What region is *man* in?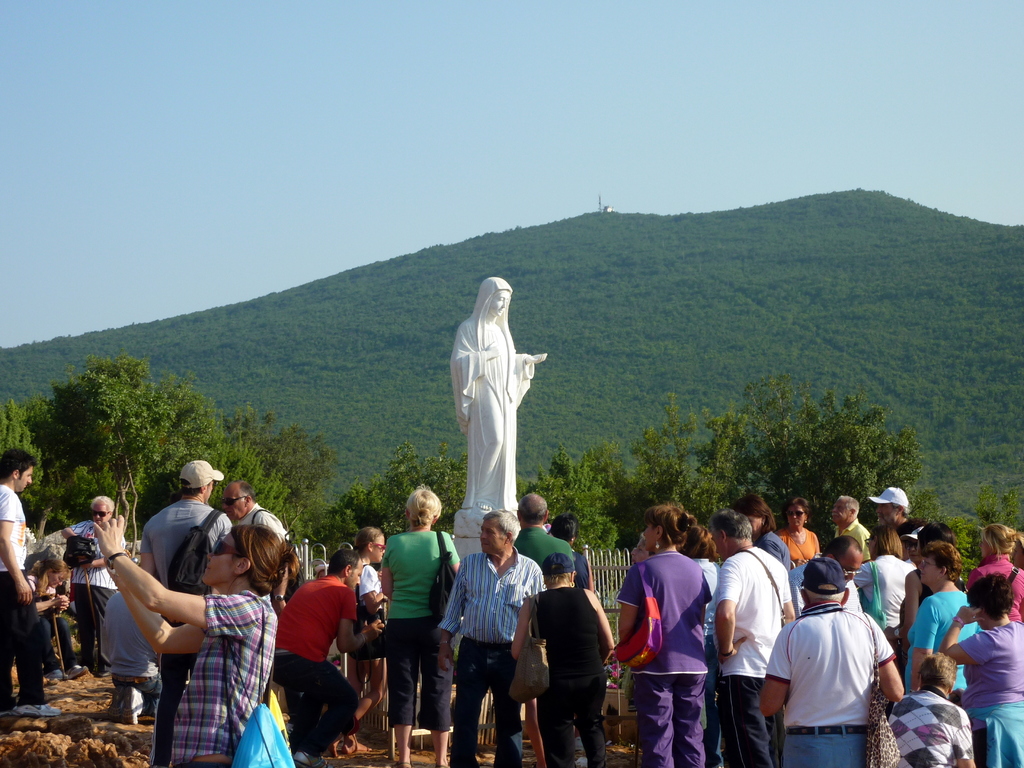
left=222, top=476, right=295, bottom=554.
